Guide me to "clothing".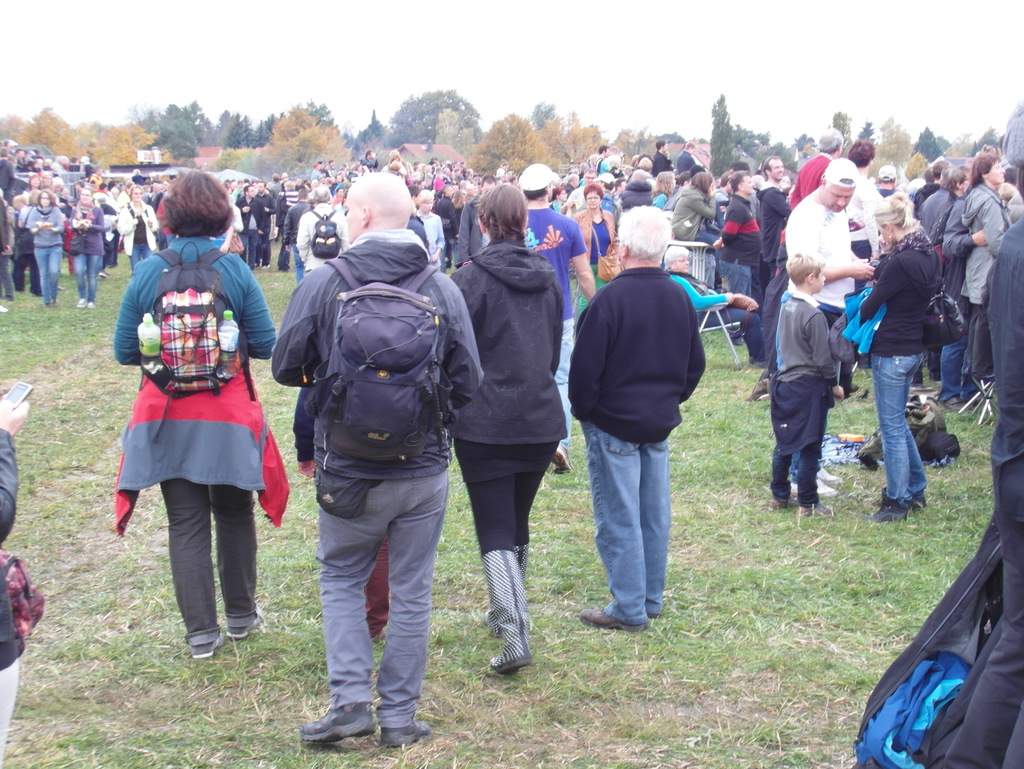
Guidance: {"left": 294, "top": 206, "right": 353, "bottom": 284}.
